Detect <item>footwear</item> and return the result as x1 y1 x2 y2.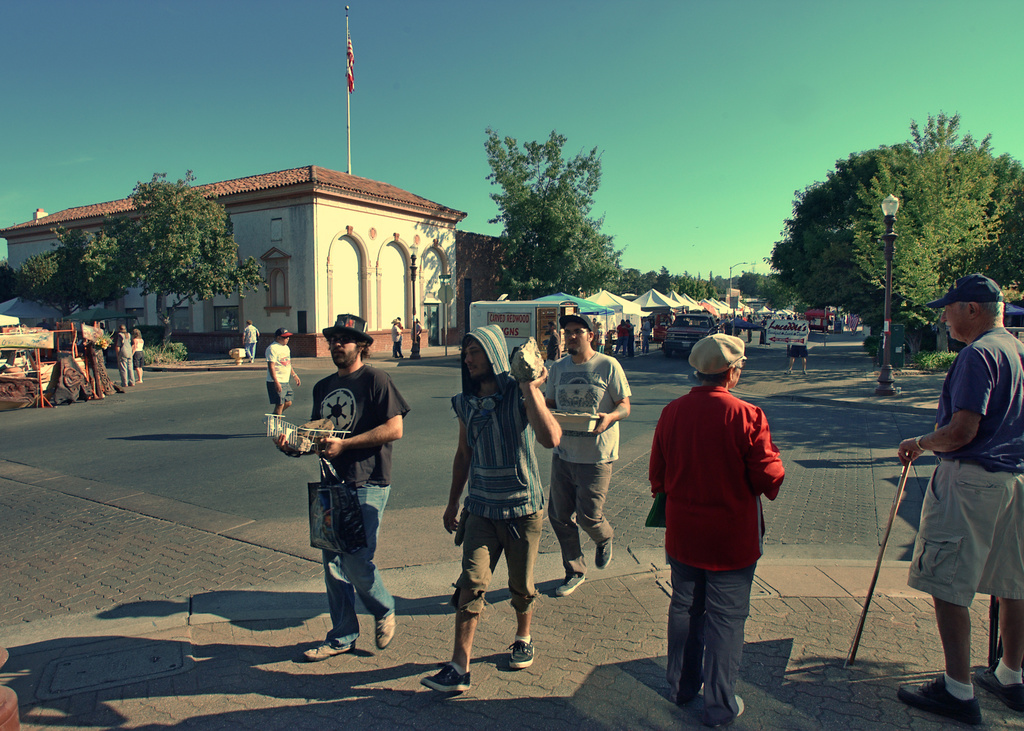
898 675 985 726.
